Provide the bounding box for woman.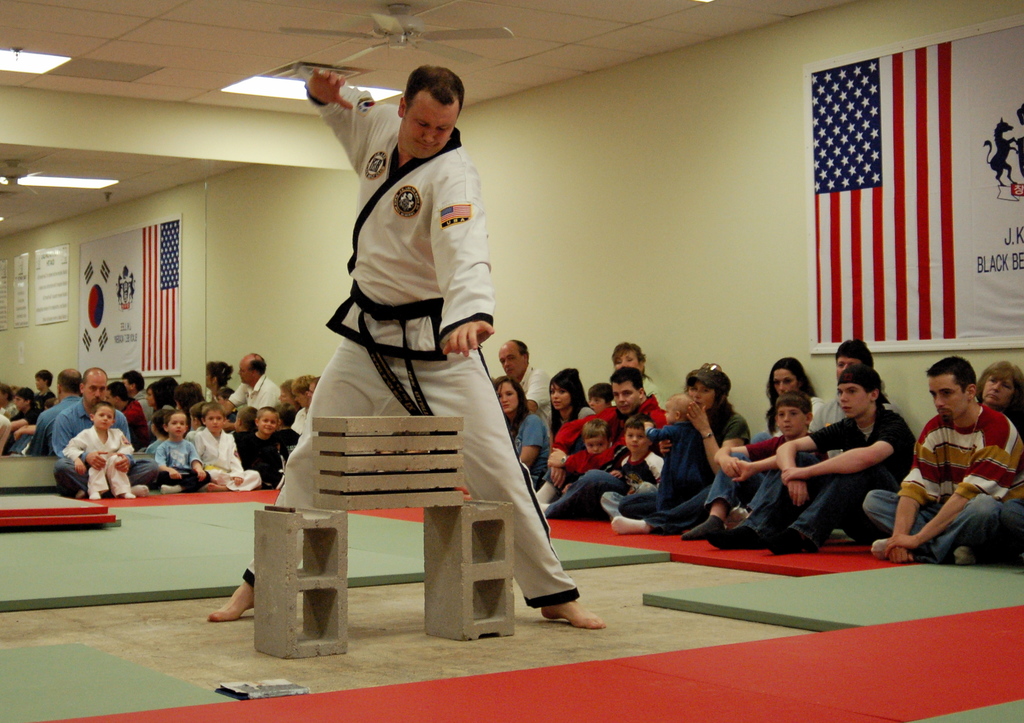
locate(979, 362, 1016, 432).
